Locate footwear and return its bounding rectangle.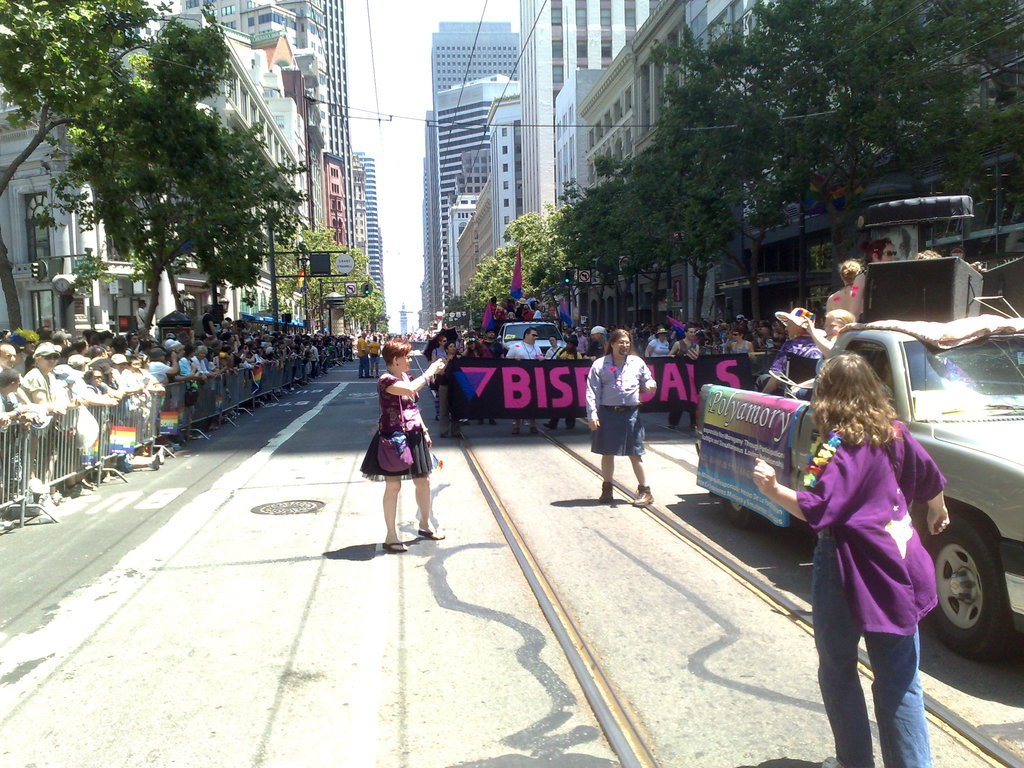
479/419/484/427.
